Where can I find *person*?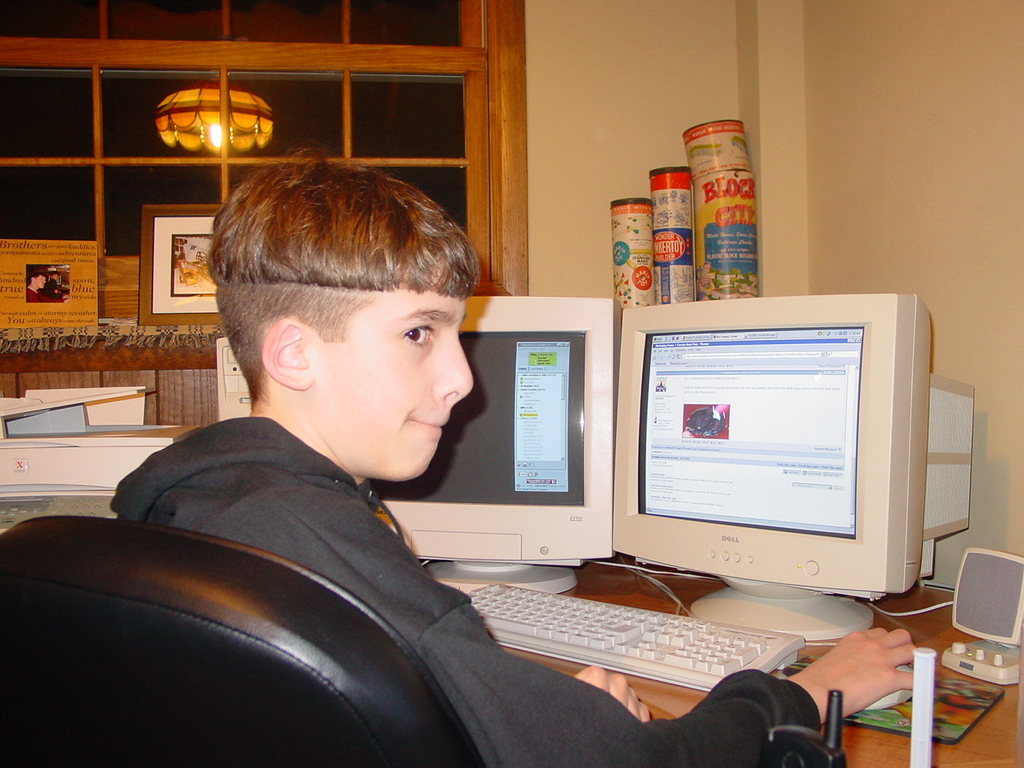
You can find it at bbox=[105, 142, 916, 762].
